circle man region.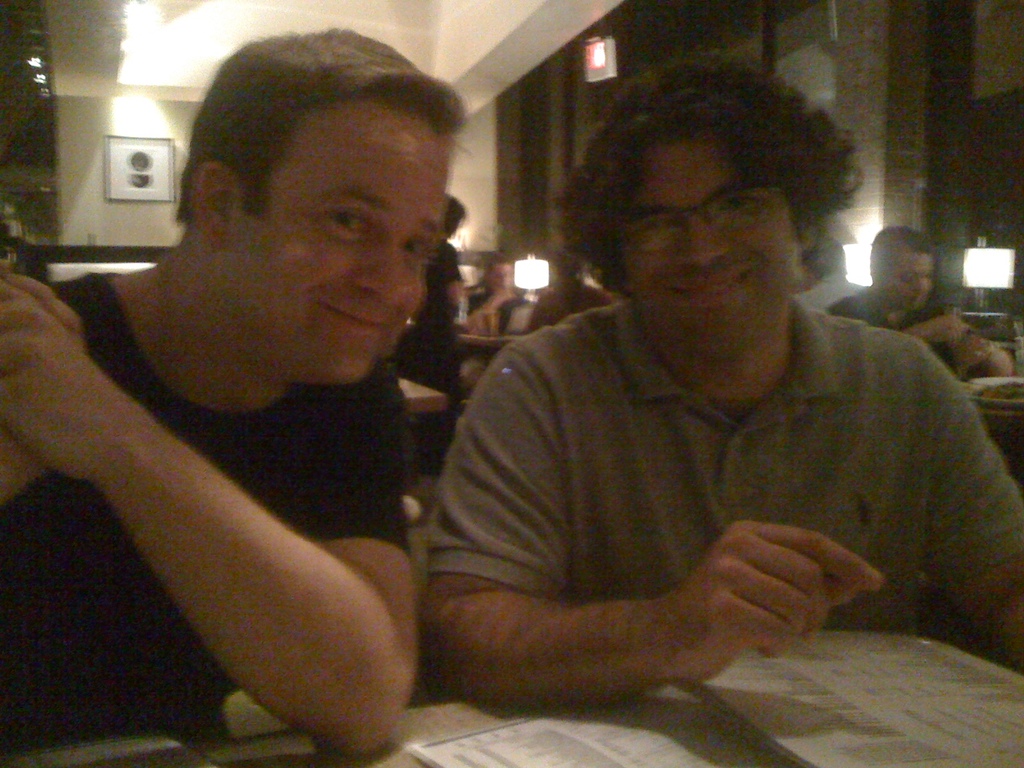
Region: region(821, 214, 1023, 386).
